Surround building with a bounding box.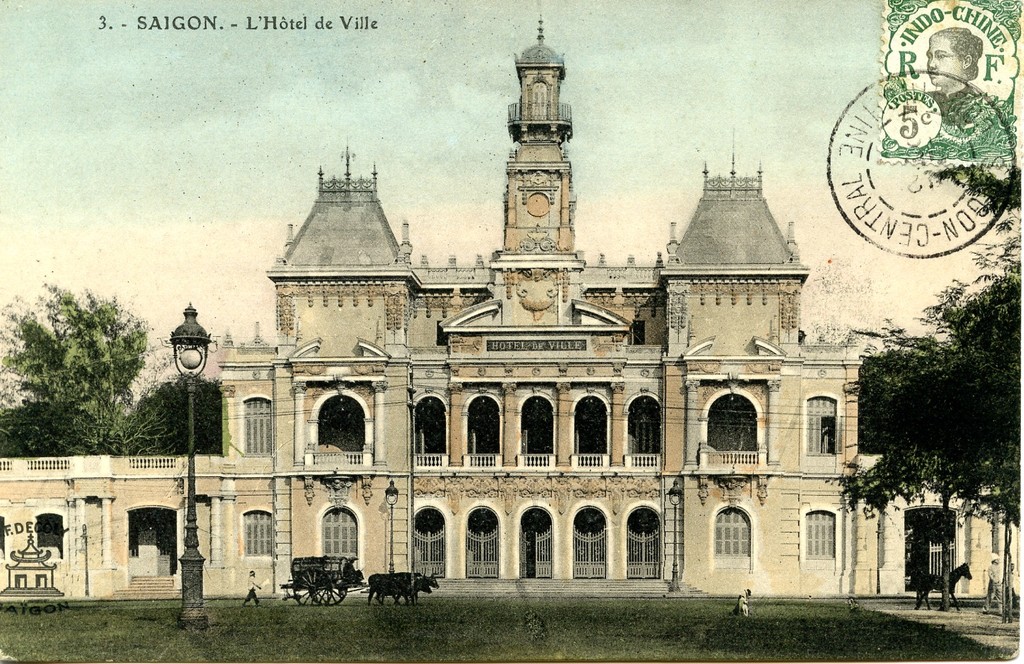
0:4:1021:600.
